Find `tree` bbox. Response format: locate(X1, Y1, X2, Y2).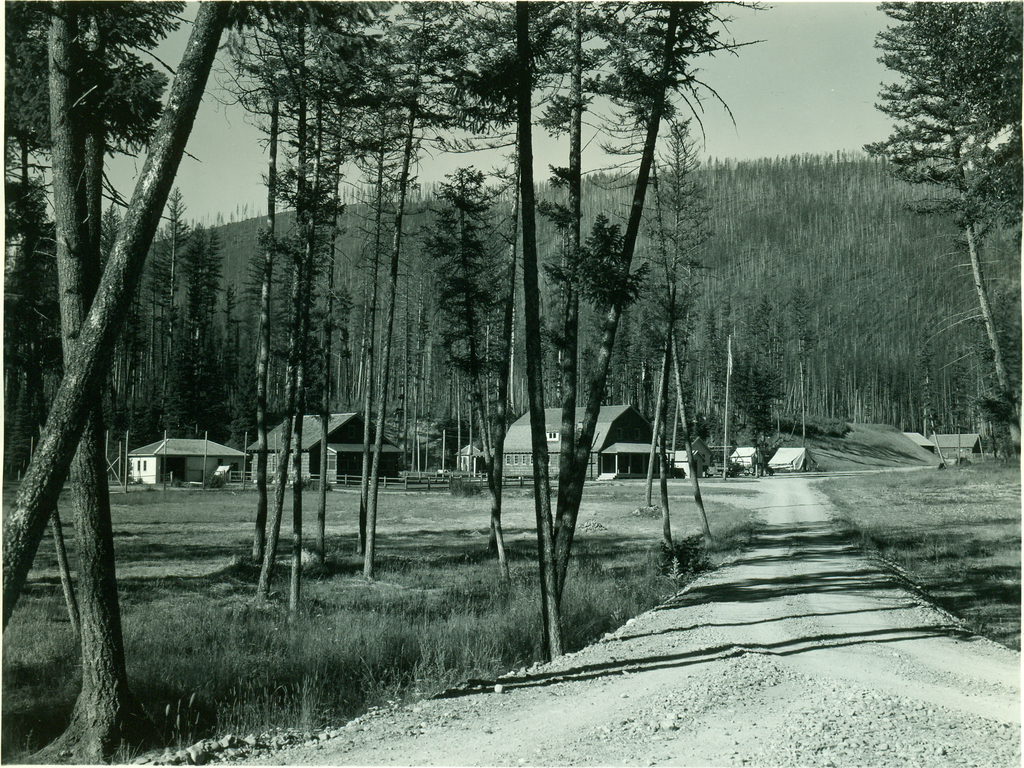
locate(0, 0, 162, 767).
